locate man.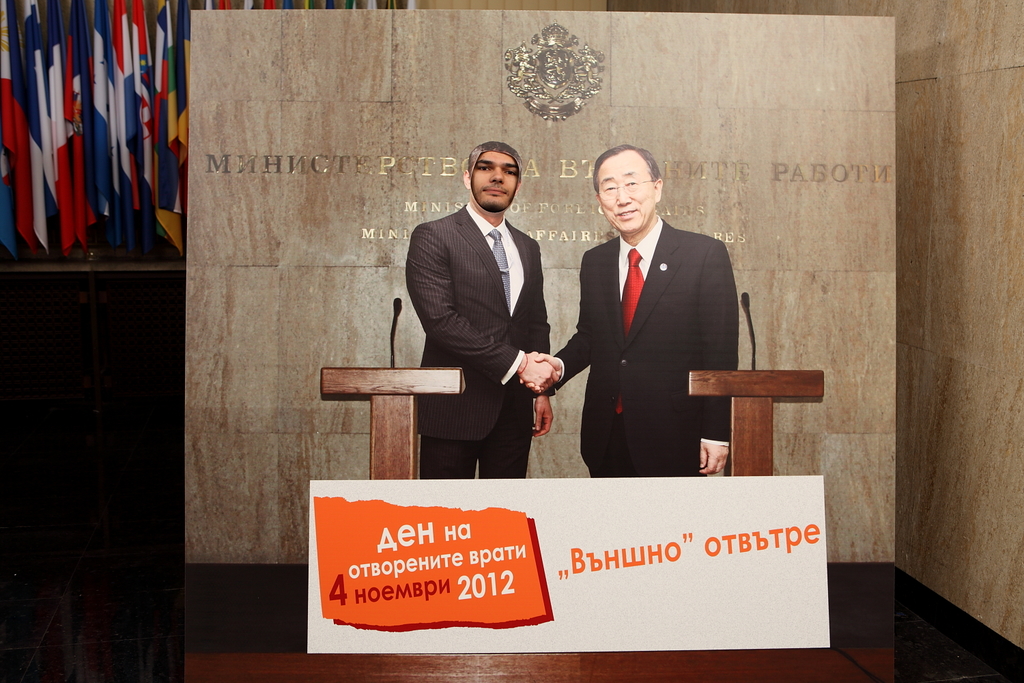
Bounding box: bbox(520, 141, 738, 476).
